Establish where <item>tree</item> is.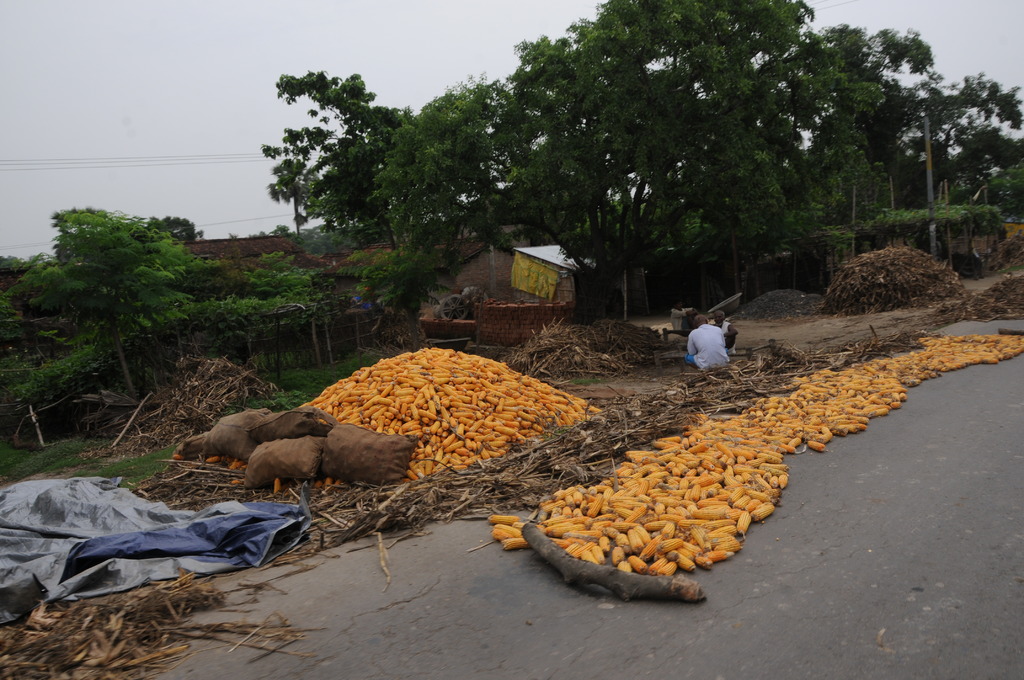
Established at 192,250,328,384.
